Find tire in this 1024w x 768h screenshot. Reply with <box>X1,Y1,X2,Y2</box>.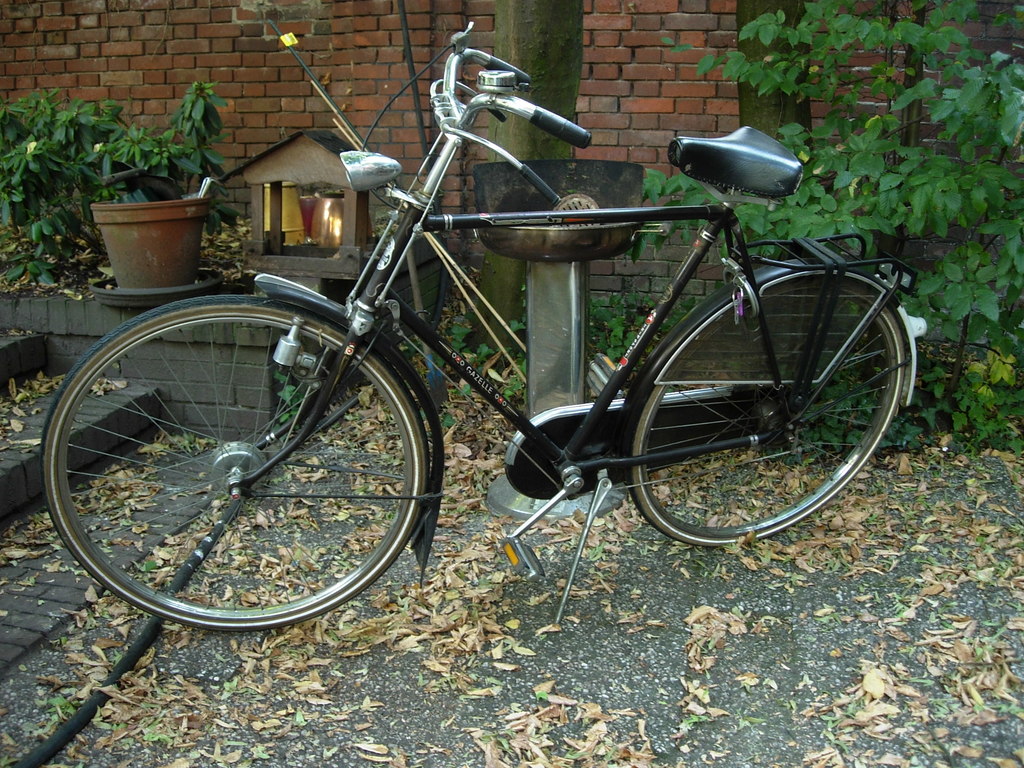
<box>634,269,902,542</box>.
